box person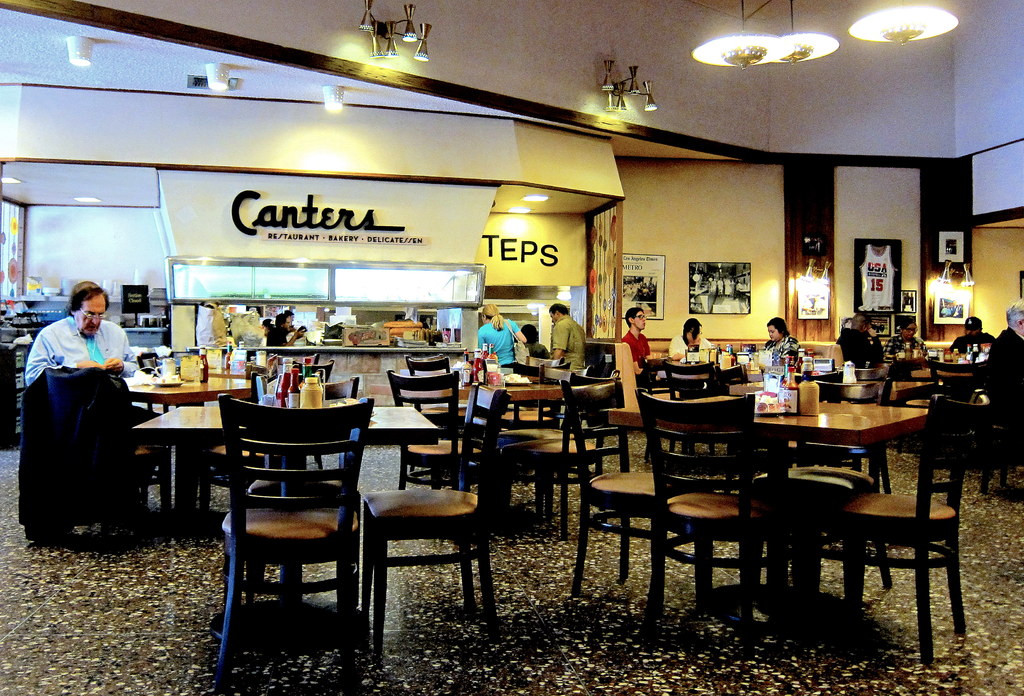
bbox=(828, 310, 890, 371)
